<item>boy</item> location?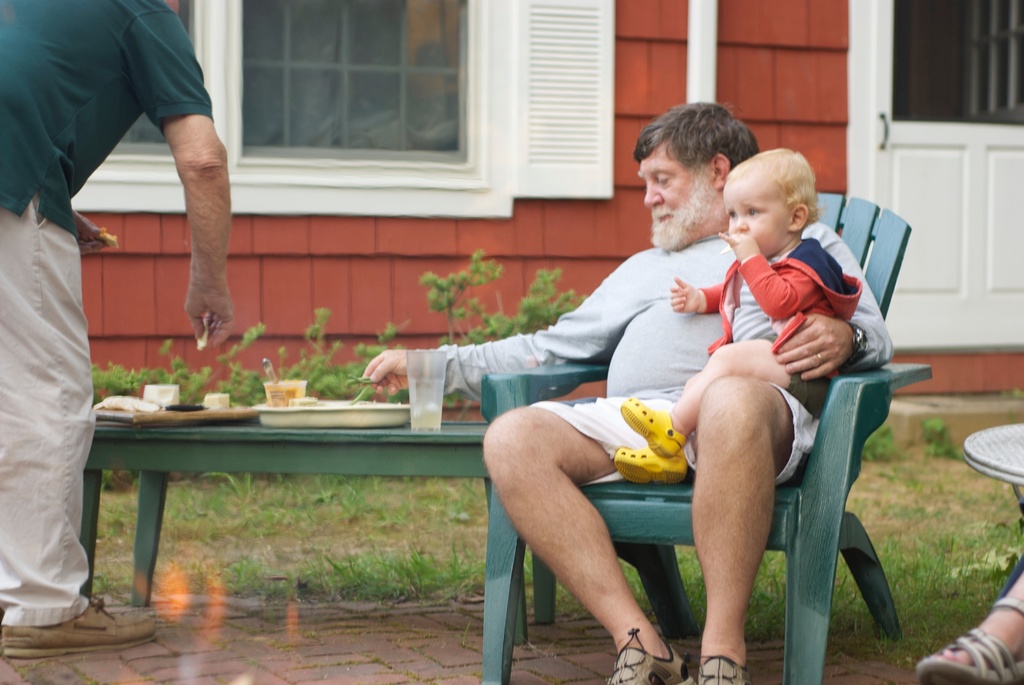
(609, 143, 867, 481)
